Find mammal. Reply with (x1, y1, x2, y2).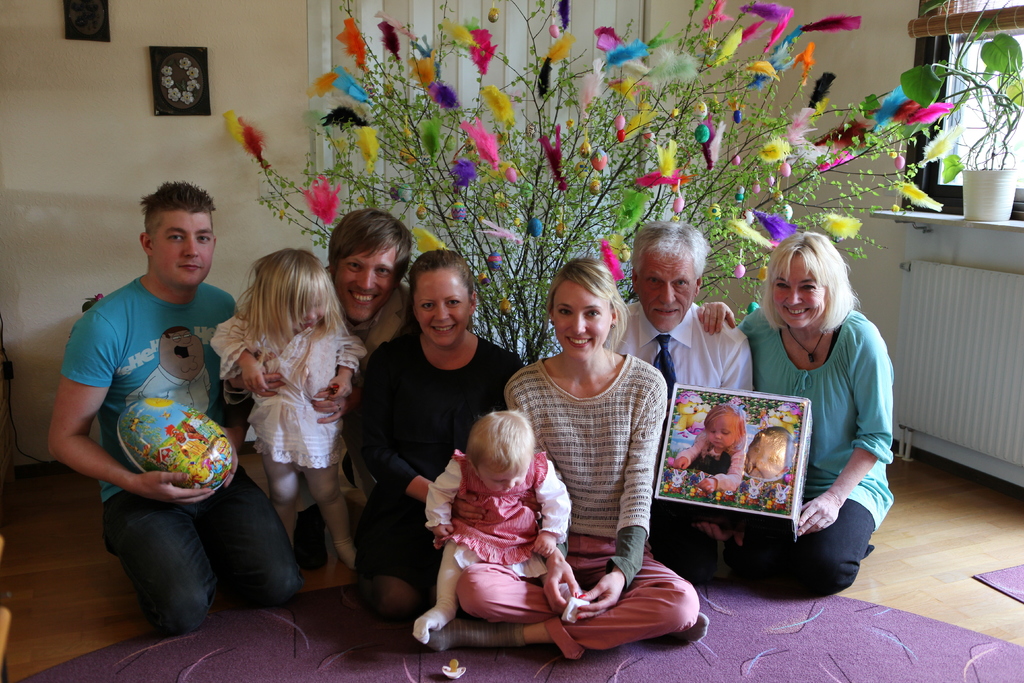
(207, 250, 368, 568).
